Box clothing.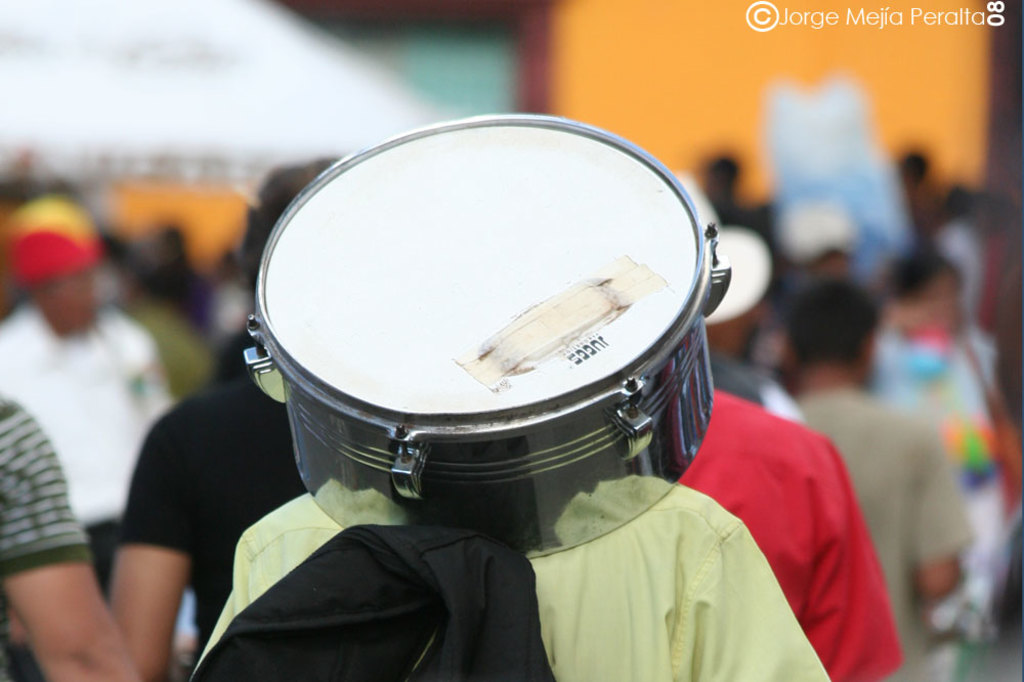
{"left": 114, "top": 382, "right": 305, "bottom": 681}.
